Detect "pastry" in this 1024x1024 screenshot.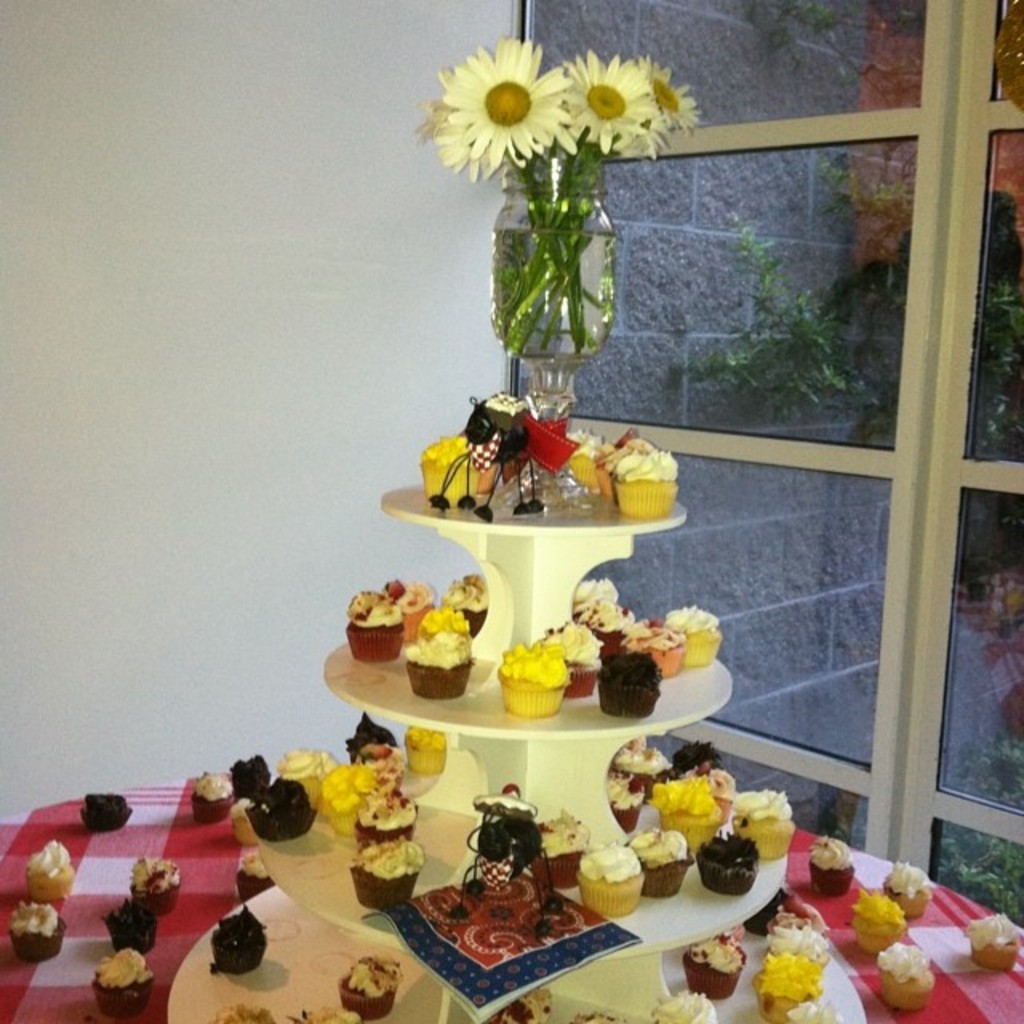
Detection: region(610, 773, 640, 830).
